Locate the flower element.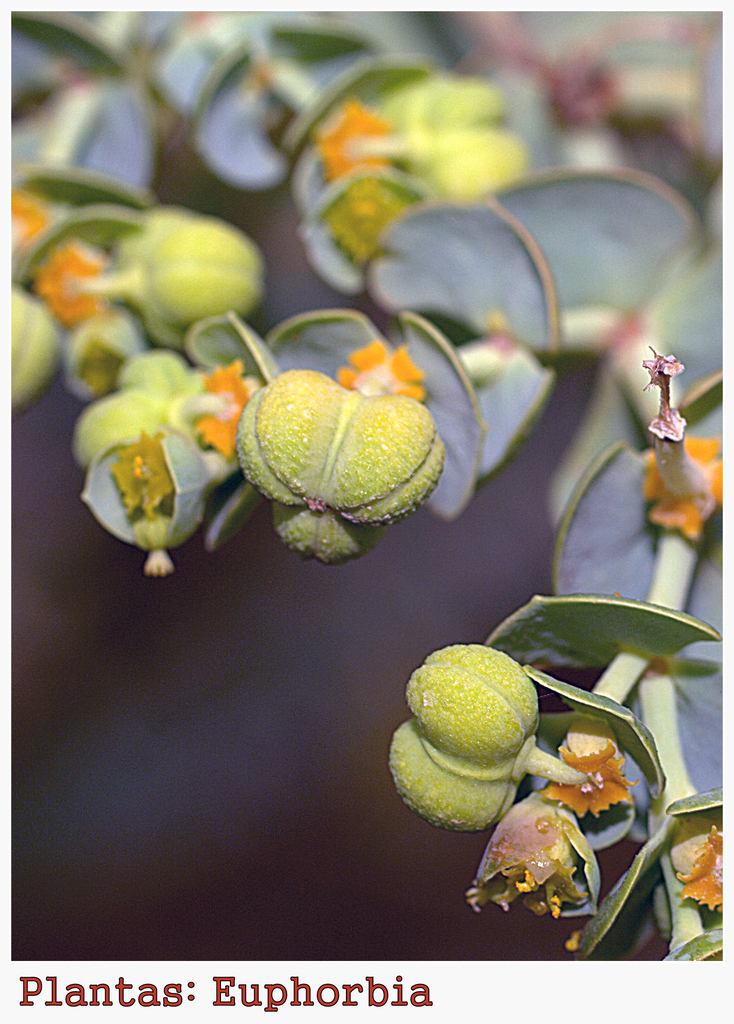
Element bbox: (643, 353, 731, 540).
